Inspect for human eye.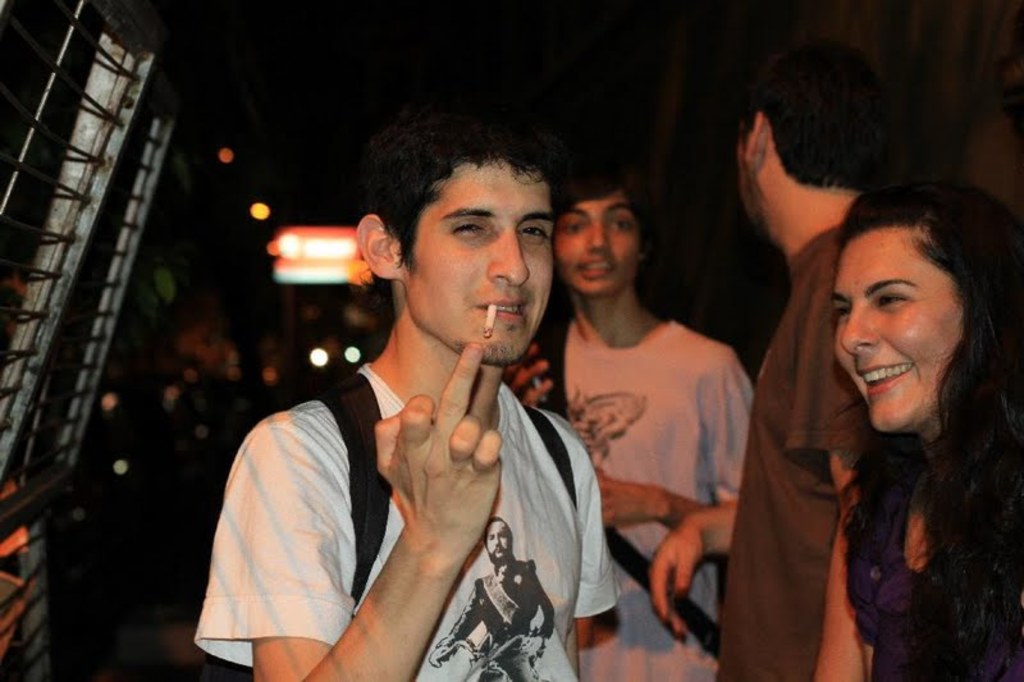
Inspection: pyautogui.locateOnScreen(561, 216, 586, 237).
